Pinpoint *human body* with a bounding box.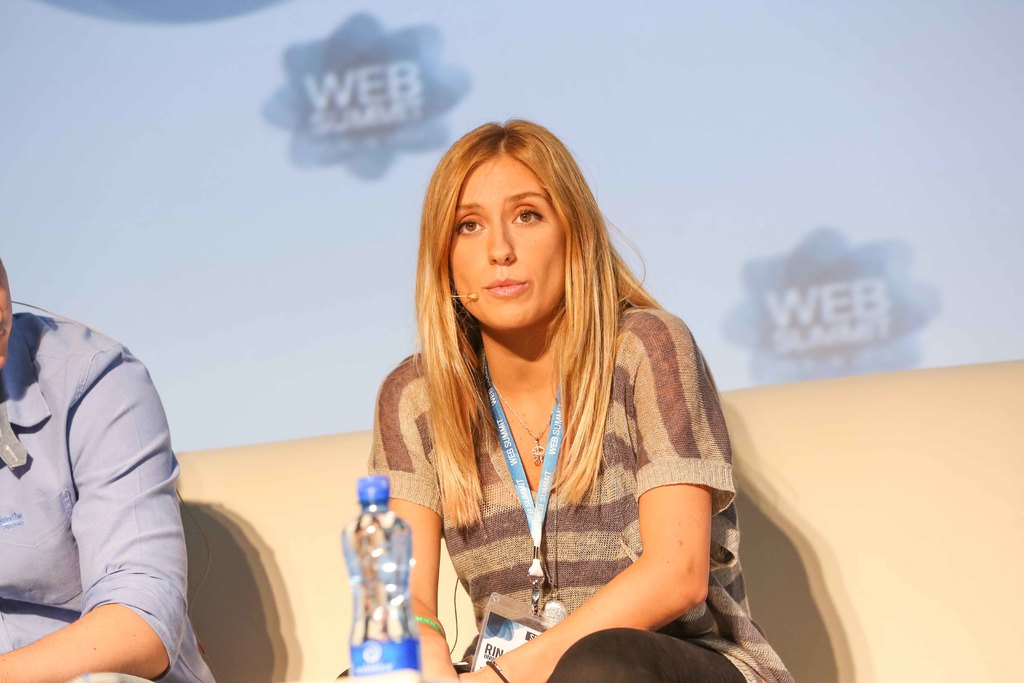
rect(355, 121, 764, 682).
